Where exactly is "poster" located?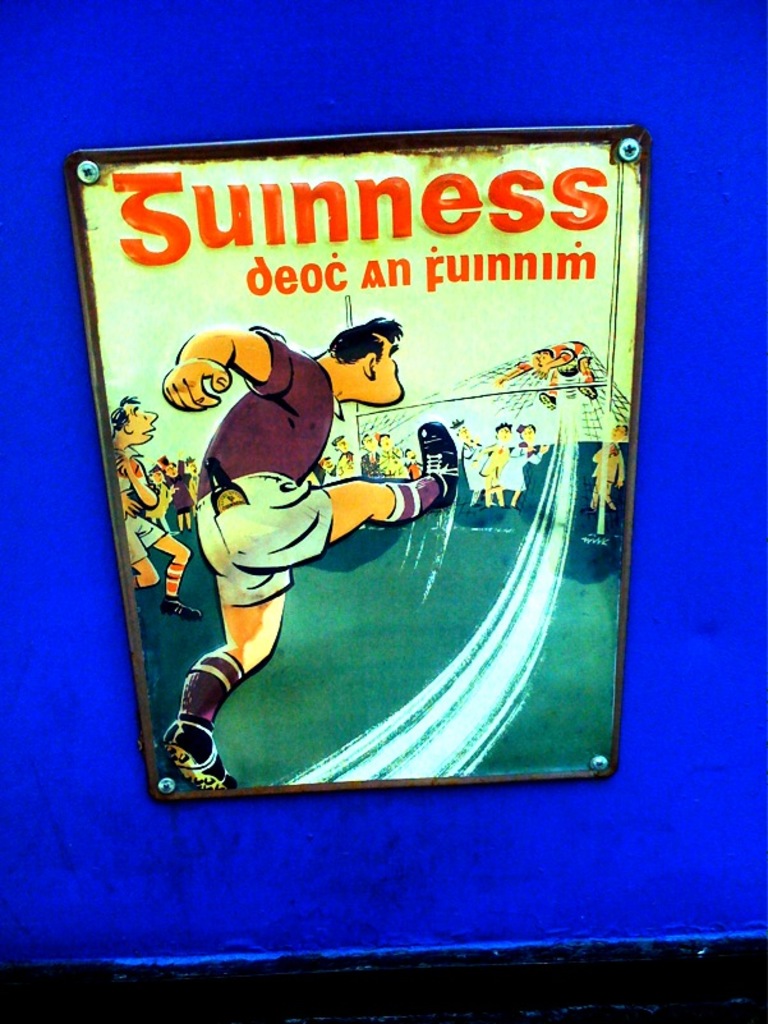
Its bounding box is pyautogui.locateOnScreen(81, 137, 634, 787).
